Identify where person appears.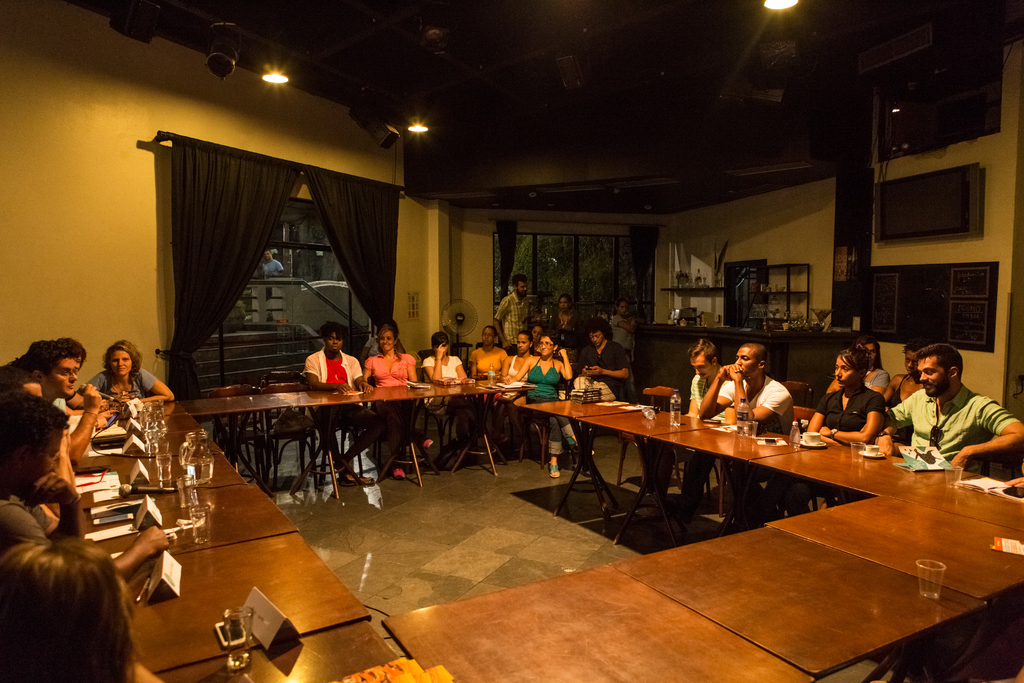
Appears at box(259, 249, 288, 277).
